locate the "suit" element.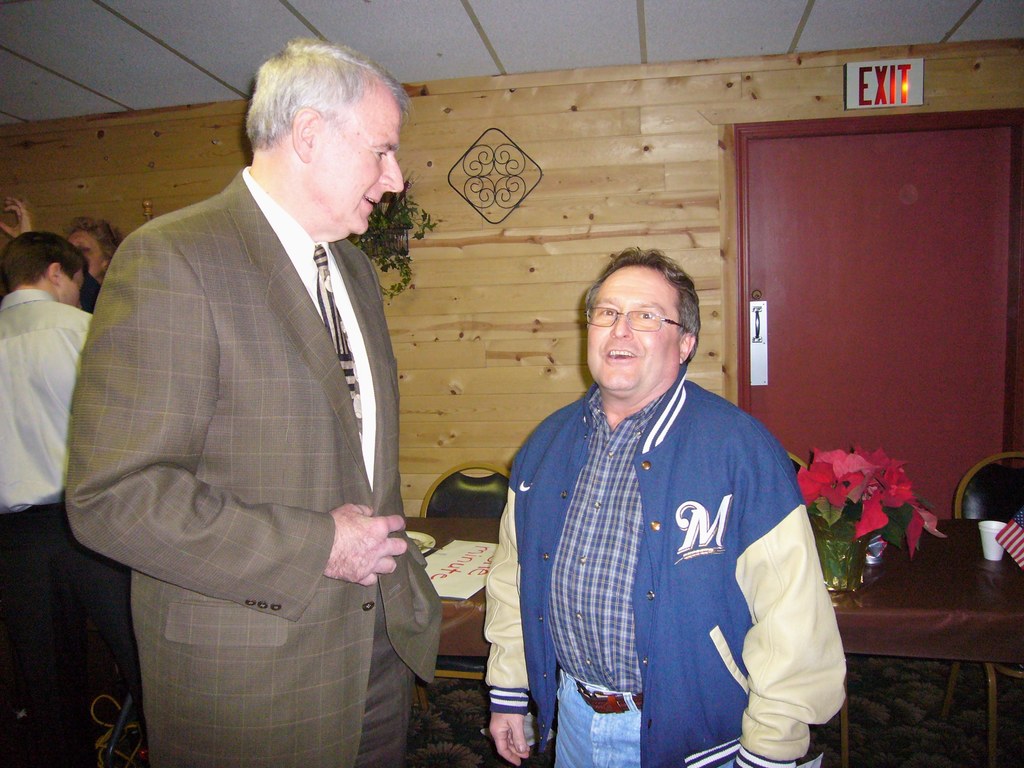
Element bbox: box(41, 48, 425, 767).
